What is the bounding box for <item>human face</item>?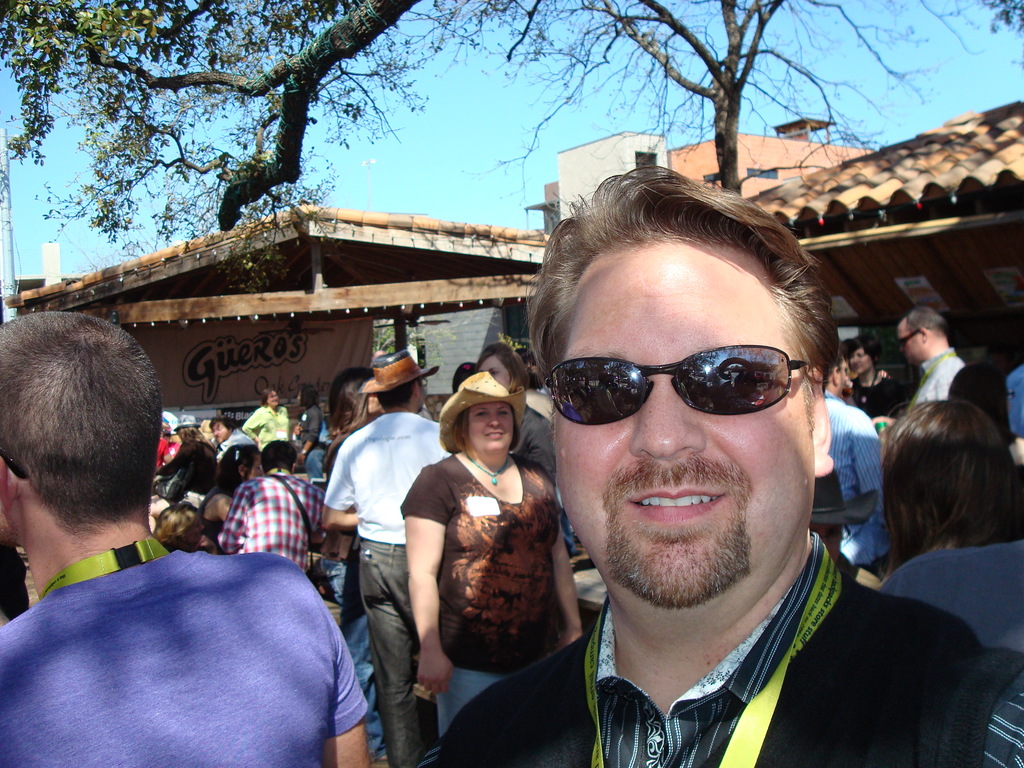
(851, 348, 871, 372).
